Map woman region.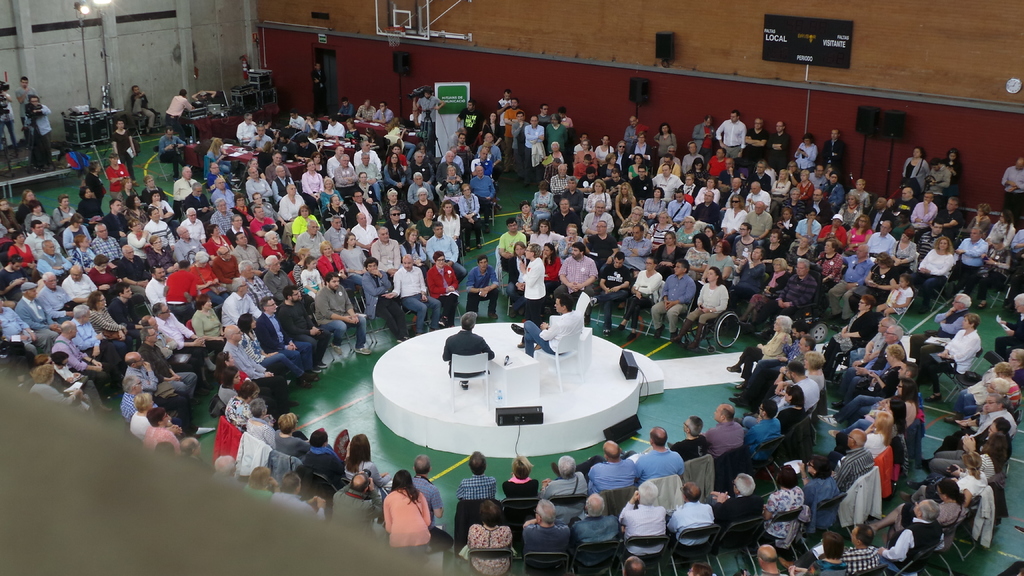
Mapped to (x1=760, y1=460, x2=806, y2=546).
